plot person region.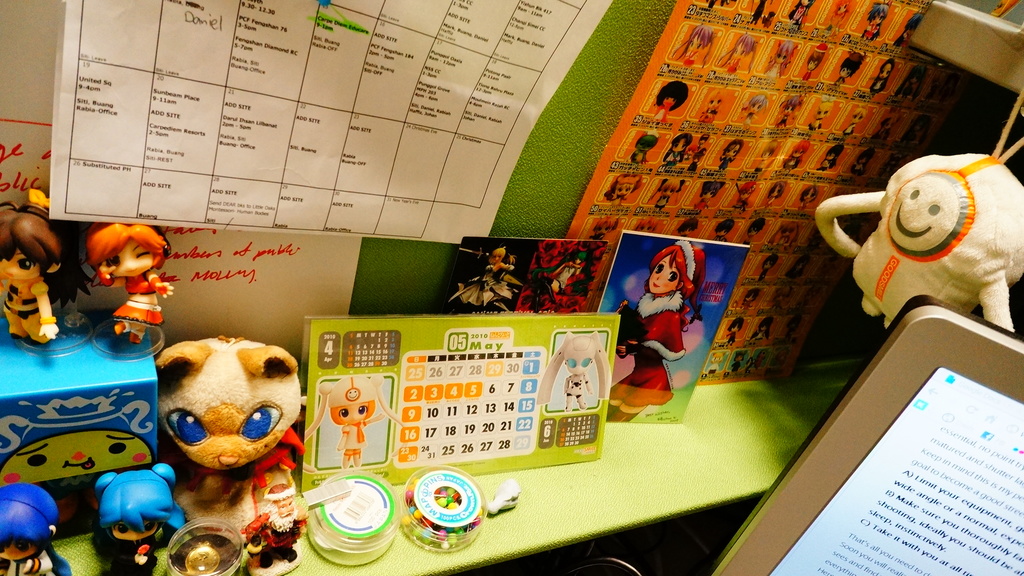
Plotted at 618/238/703/421.
